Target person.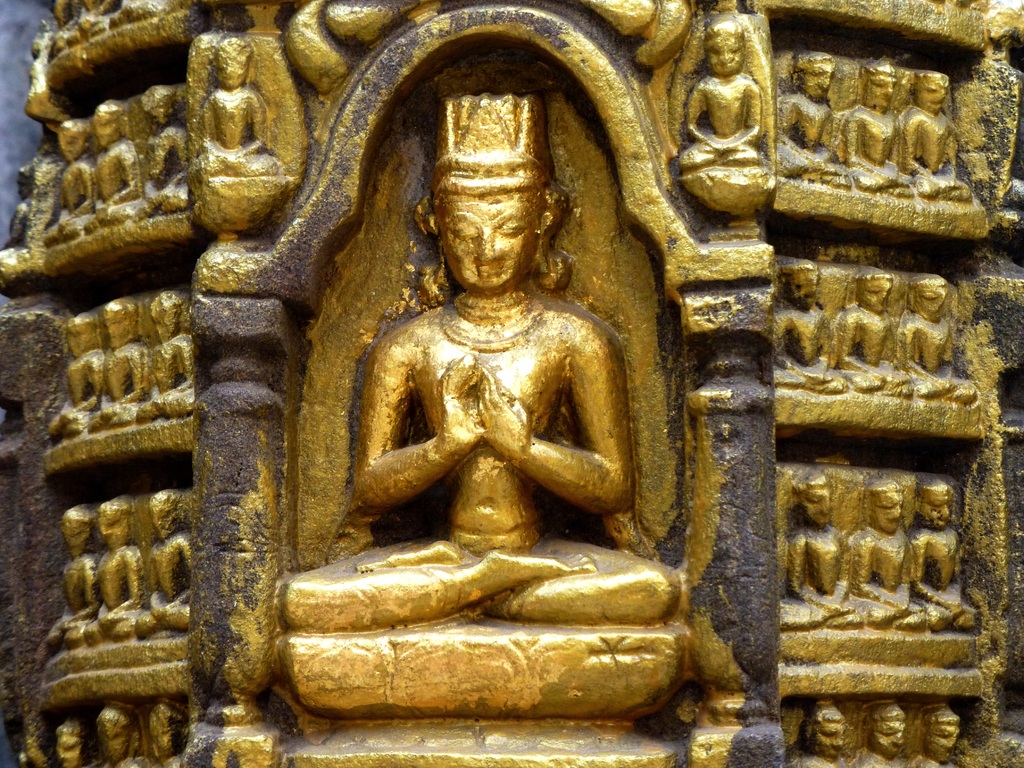
Target region: x1=201, y1=42, x2=278, y2=182.
